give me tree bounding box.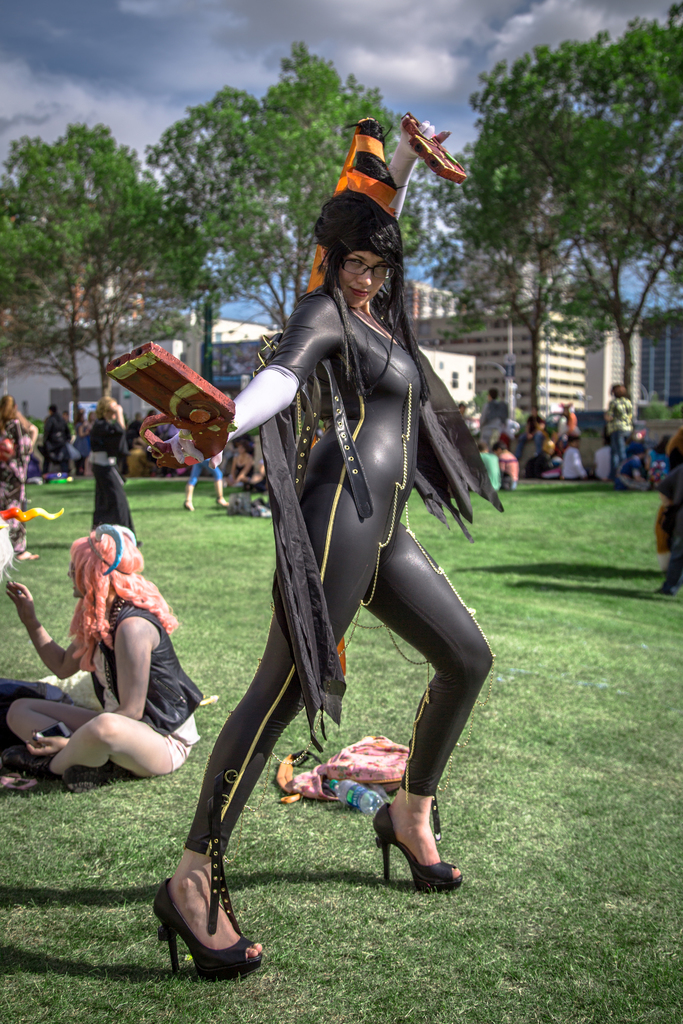
bbox(155, 29, 441, 350).
